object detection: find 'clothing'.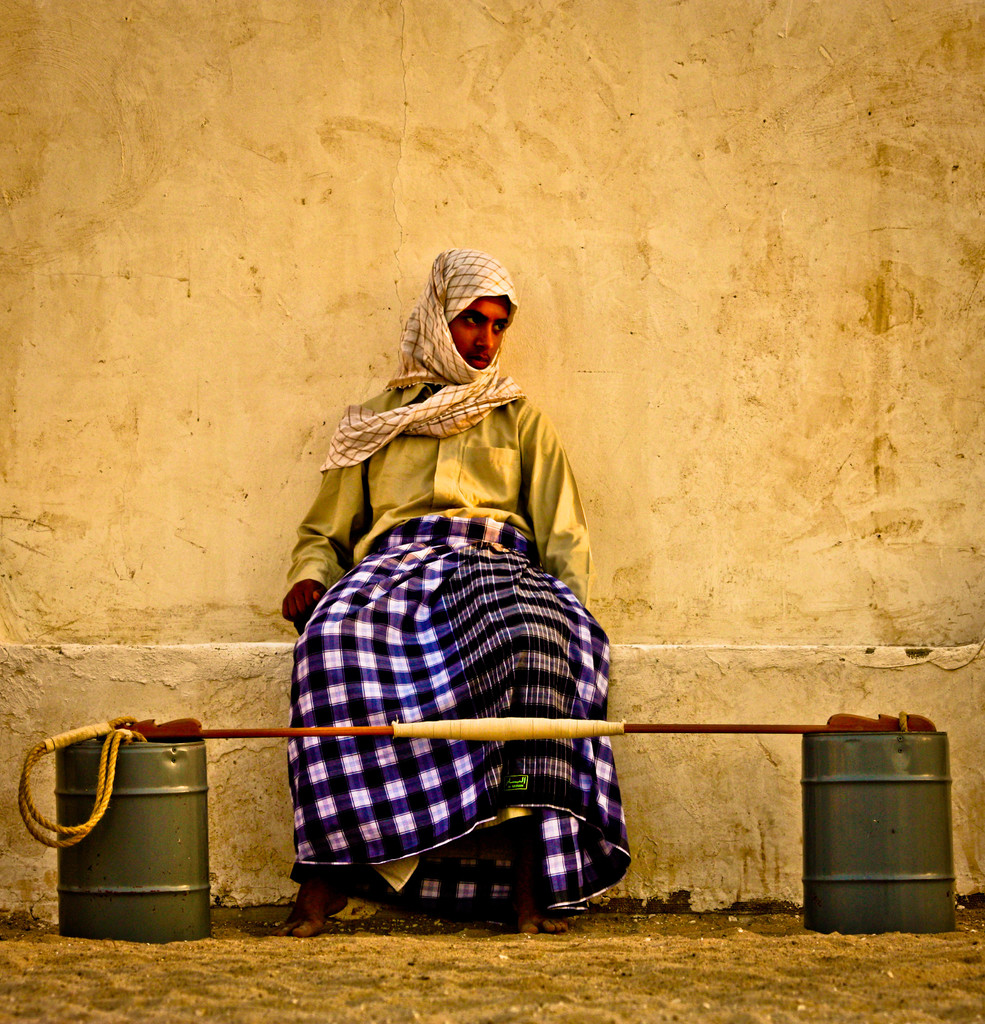
detection(273, 356, 649, 934).
